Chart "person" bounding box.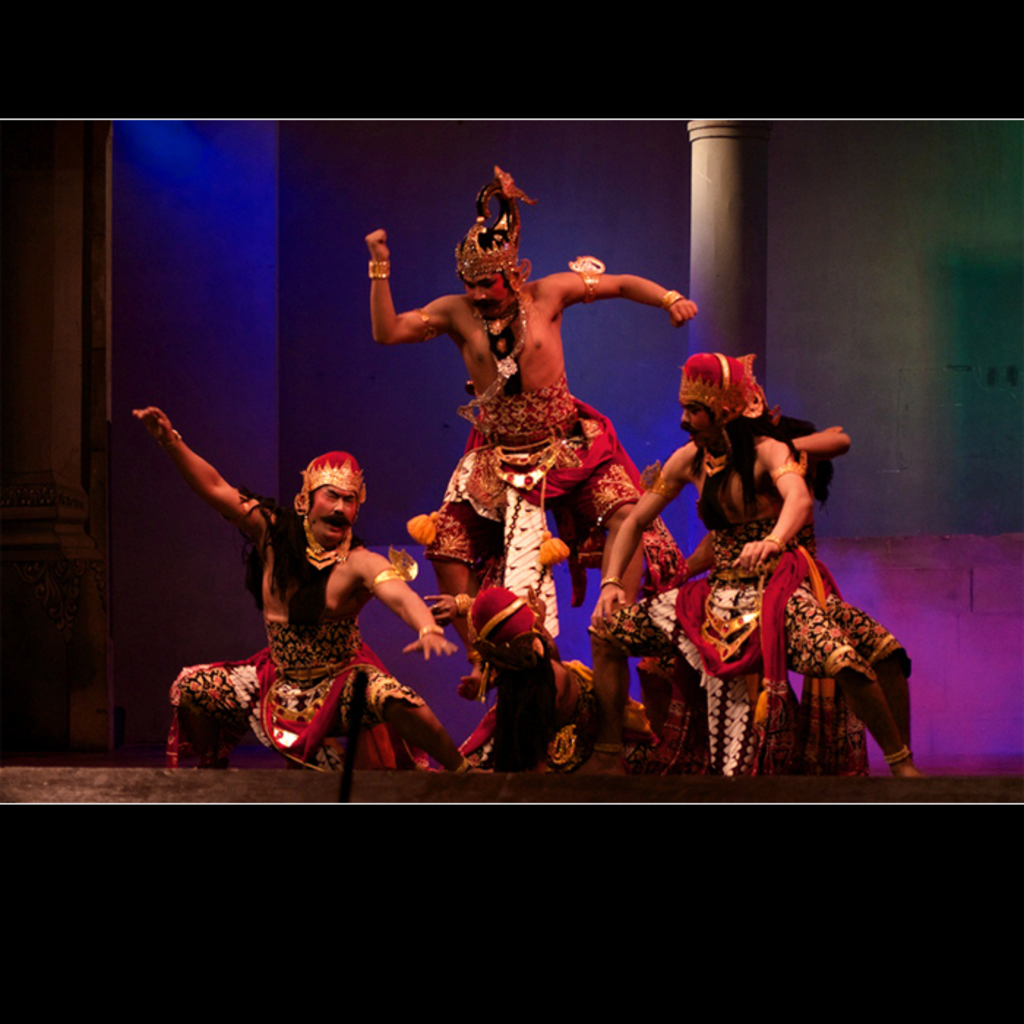
Charted: <bbox>123, 405, 468, 774</bbox>.
